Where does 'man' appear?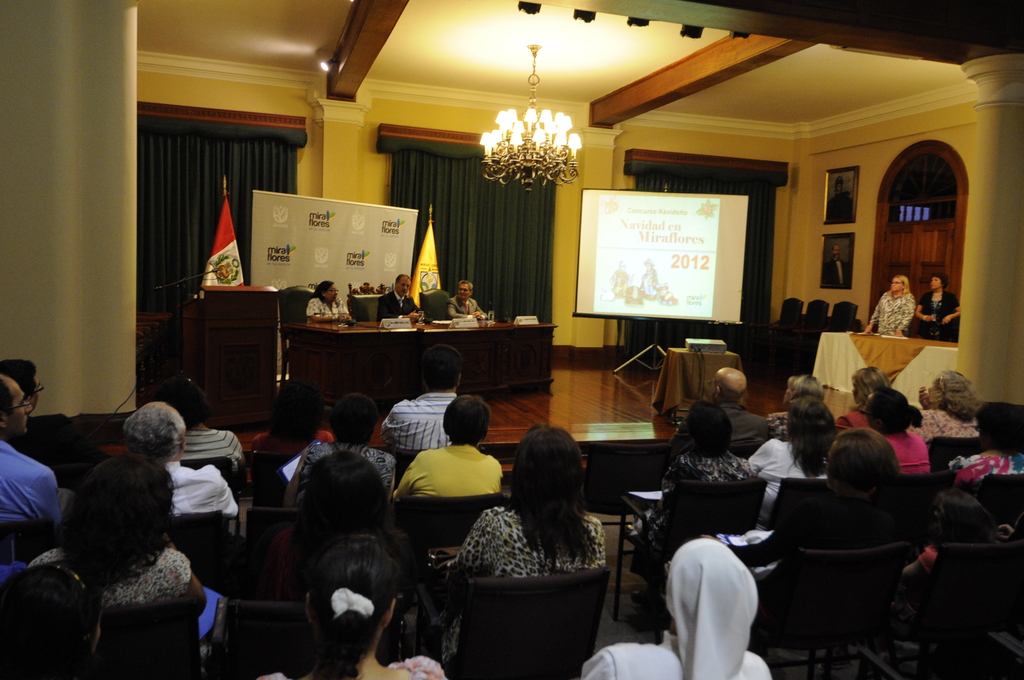
Appears at <region>380, 343, 467, 454</region>.
